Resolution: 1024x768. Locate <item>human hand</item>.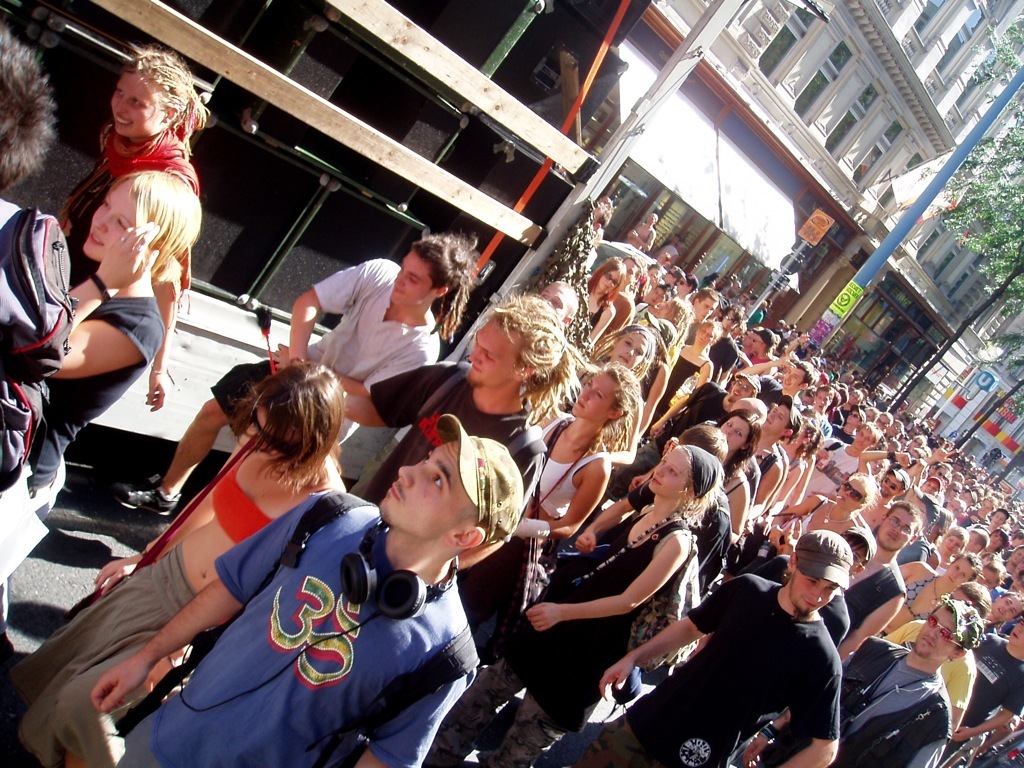
<region>597, 659, 635, 704</region>.
